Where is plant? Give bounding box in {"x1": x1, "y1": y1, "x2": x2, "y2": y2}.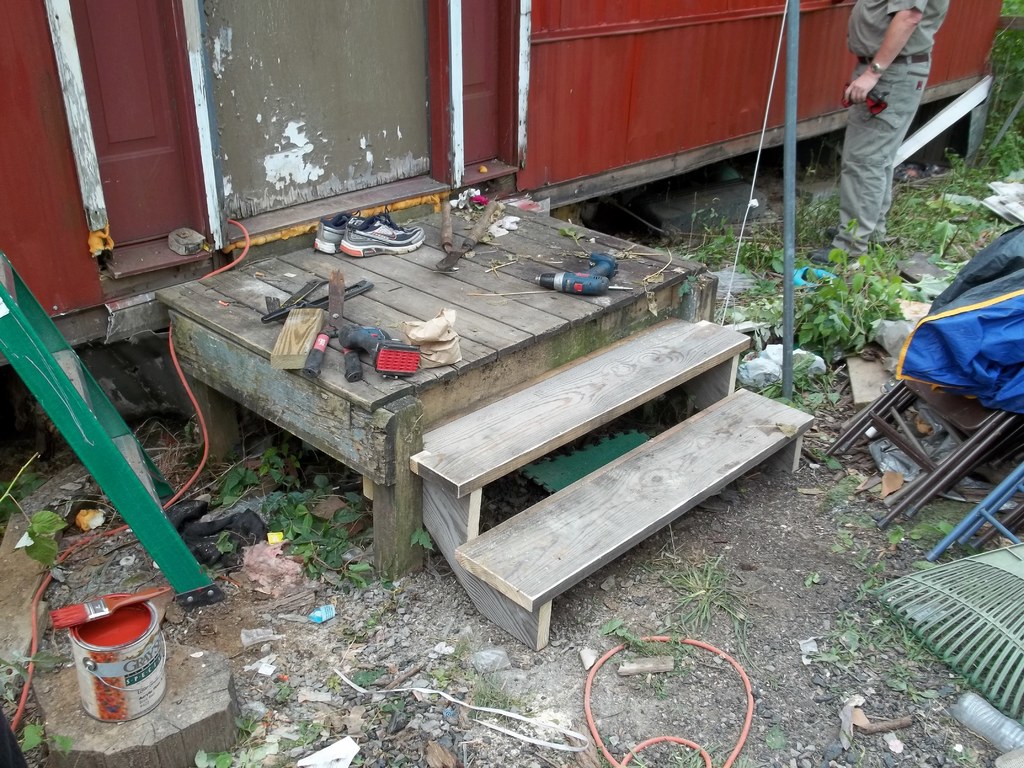
{"x1": 888, "y1": 520, "x2": 902, "y2": 549}.
